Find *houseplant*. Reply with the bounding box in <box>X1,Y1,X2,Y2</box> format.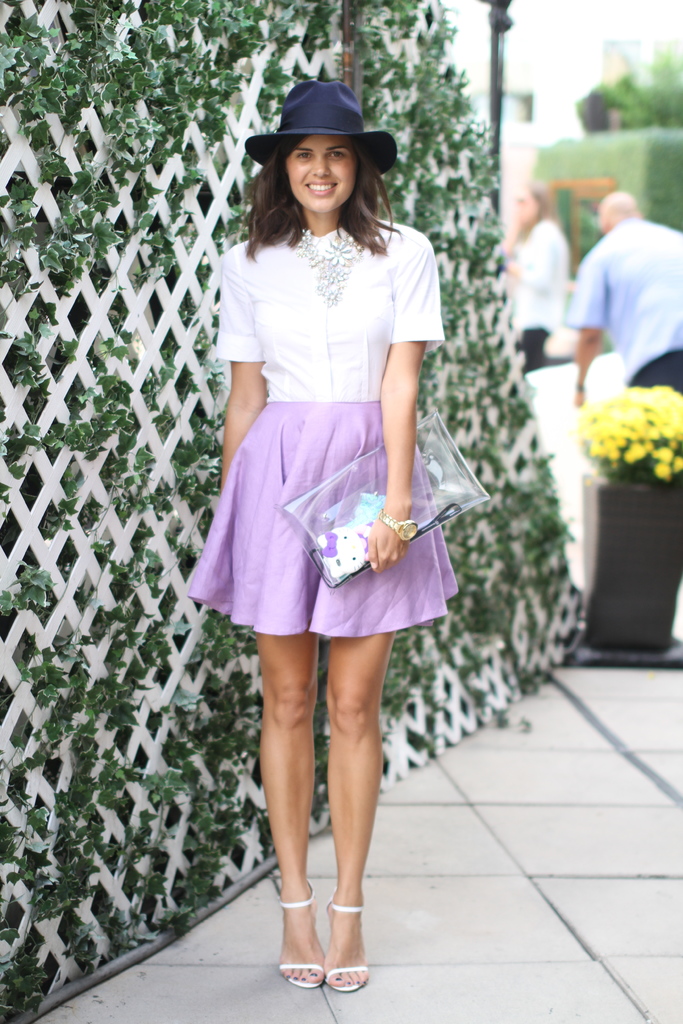
<box>573,384,682,662</box>.
